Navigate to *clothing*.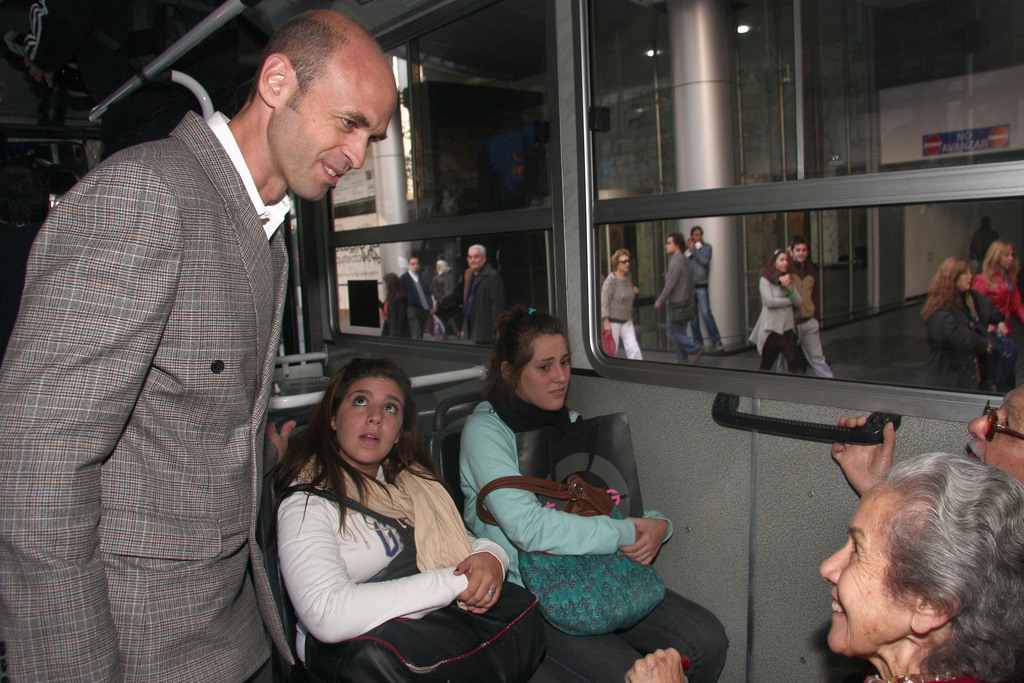
Navigation target: region(263, 428, 497, 655).
